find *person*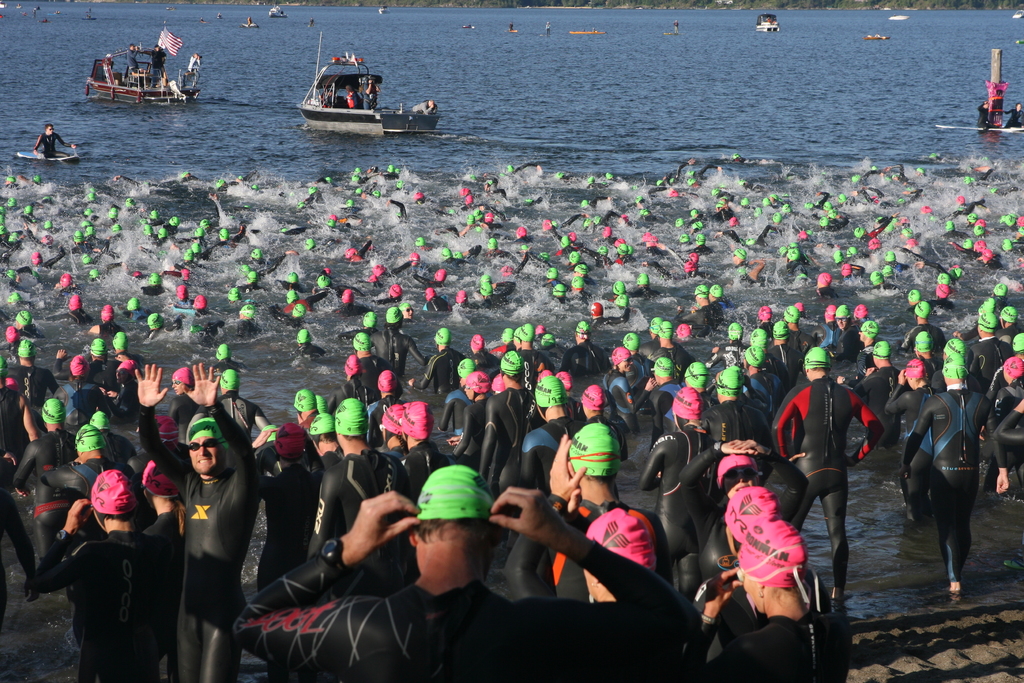
select_region(468, 280, 504, 306)
